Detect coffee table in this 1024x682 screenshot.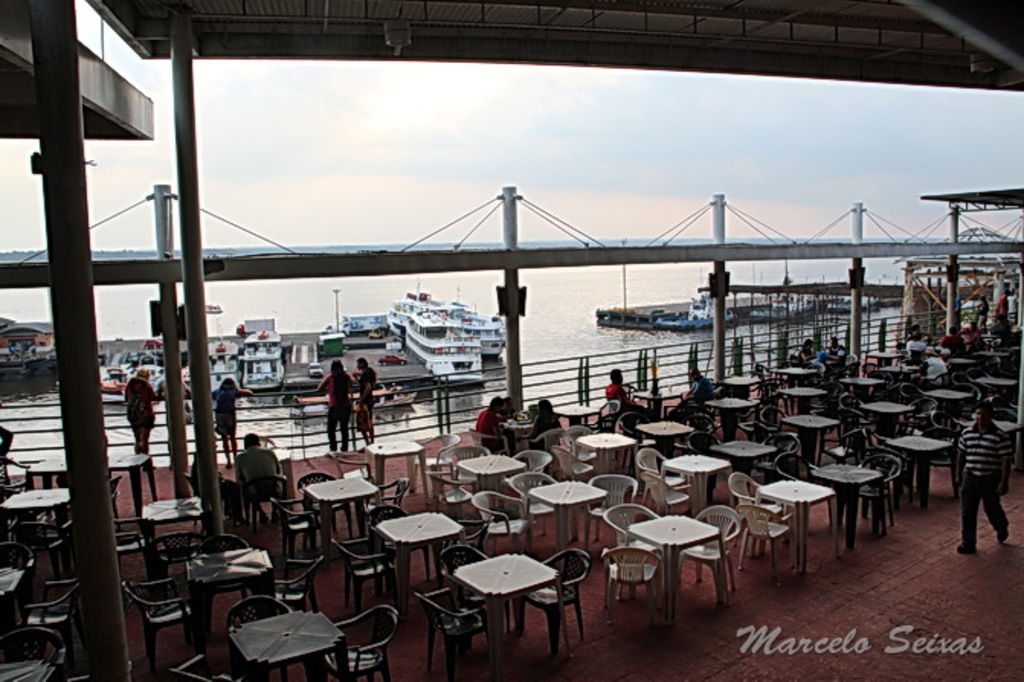
Detection: 884/363/926/377.
